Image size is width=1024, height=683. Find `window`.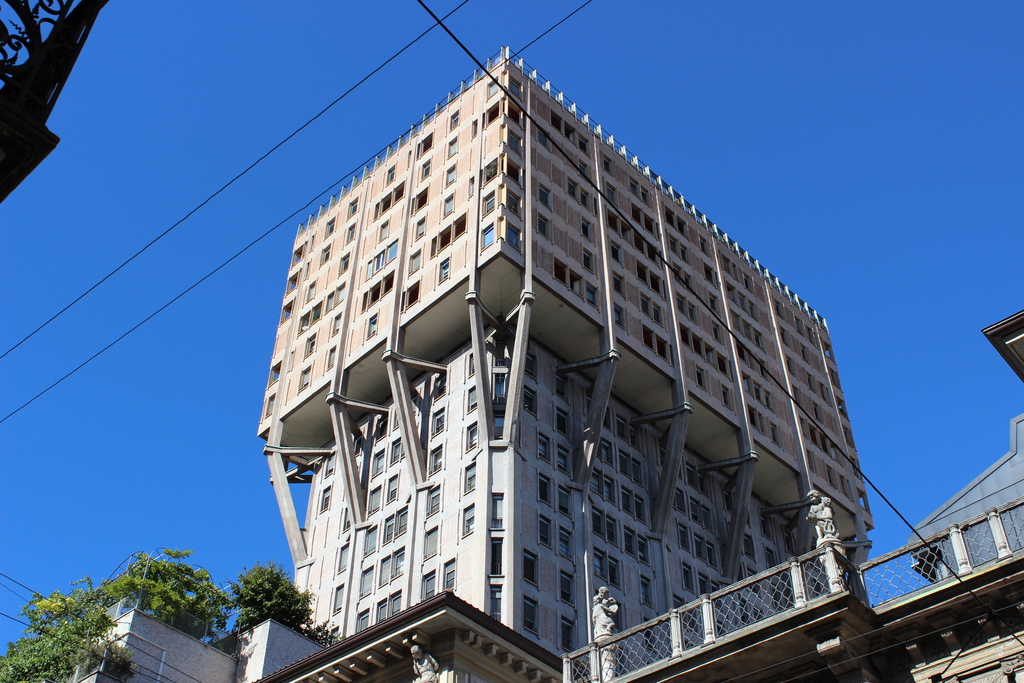
detection(556, 405, 573, 438).
